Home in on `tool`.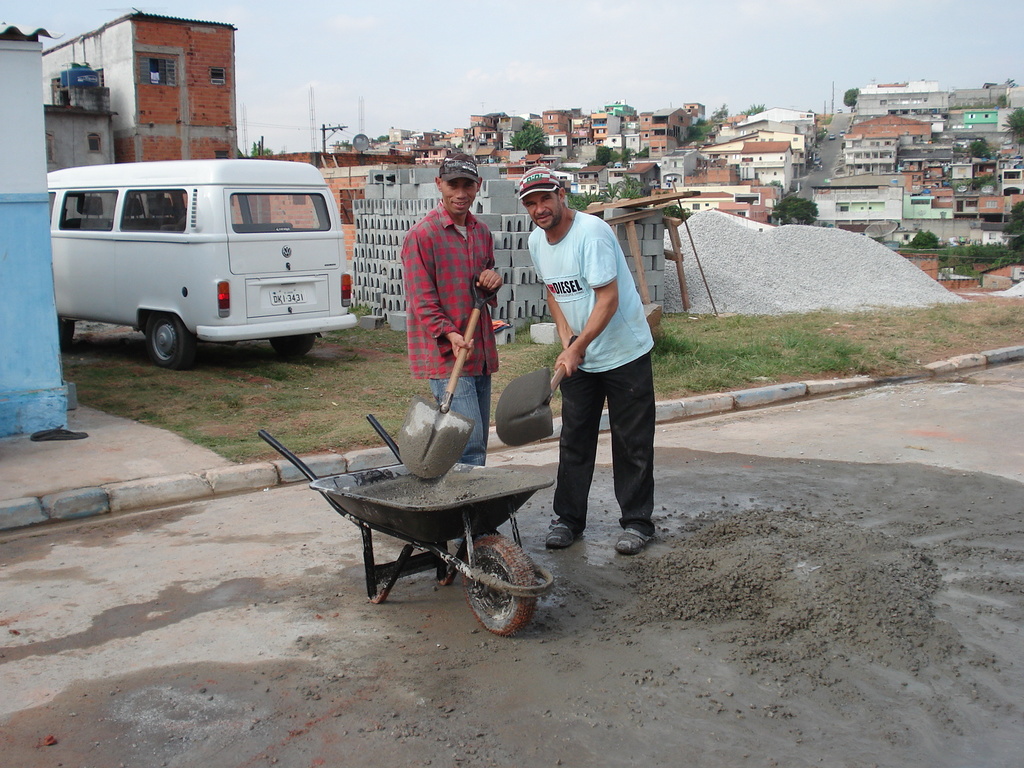
Homed in at crop(397, 271, 468, 478).
